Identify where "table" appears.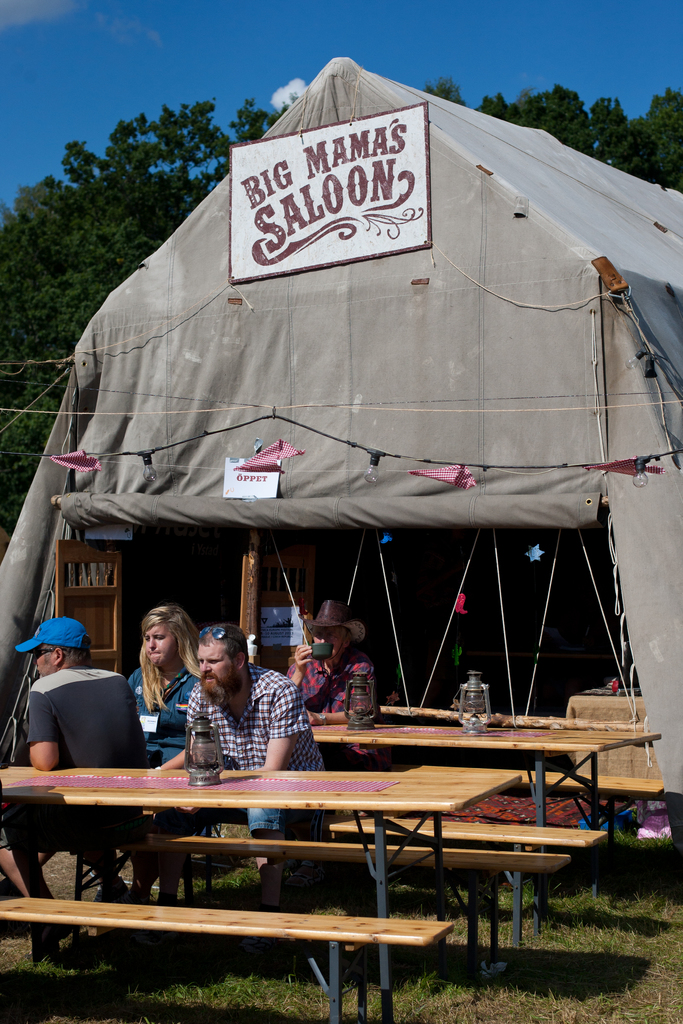
Appears at bbox=(308, 705, 659, 810).
